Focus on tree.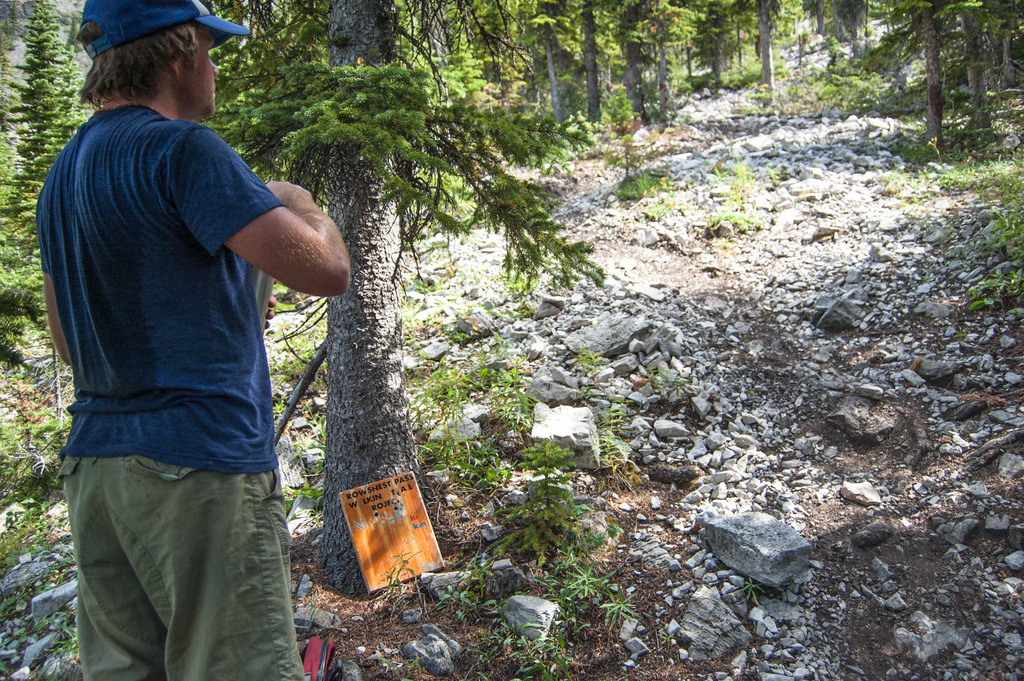
Focused at <region>4, 0, 85, 206</region>.
